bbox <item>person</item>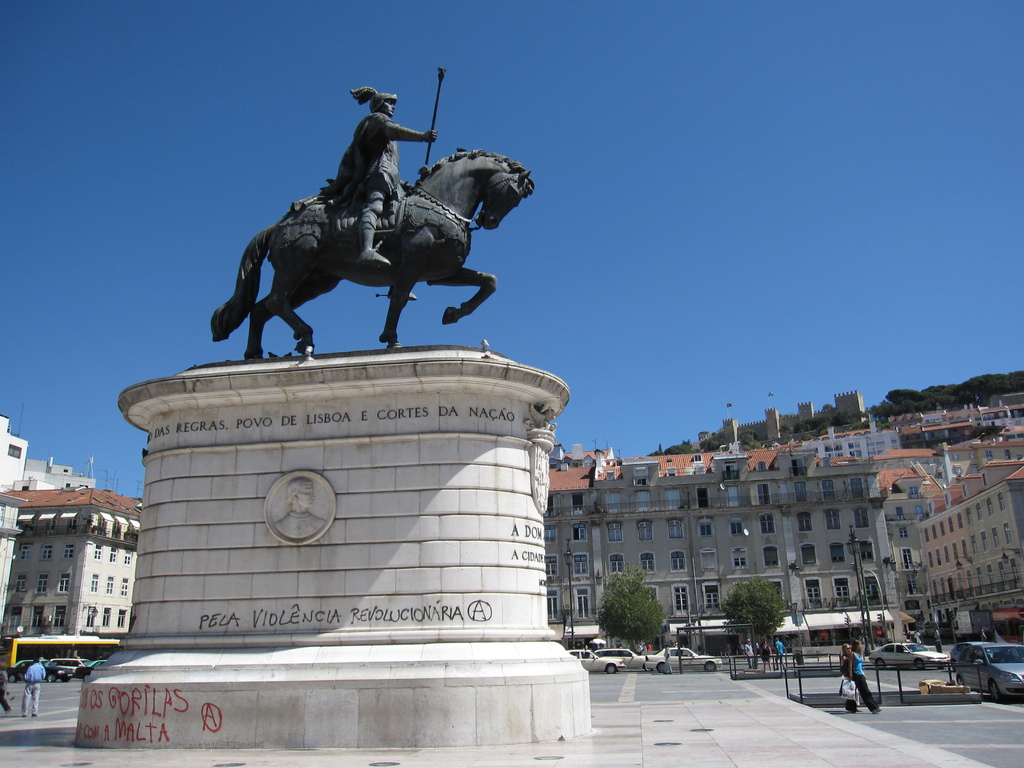
rect(840, 641, 863, 711)
